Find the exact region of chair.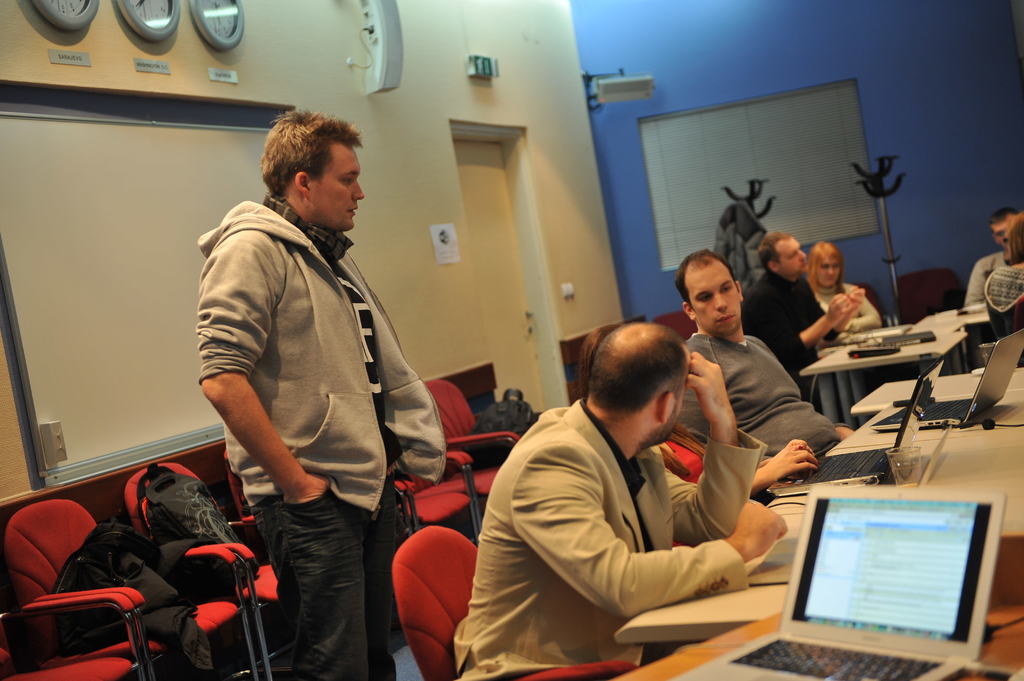
Exact region: 893, 267, 970, 326.
